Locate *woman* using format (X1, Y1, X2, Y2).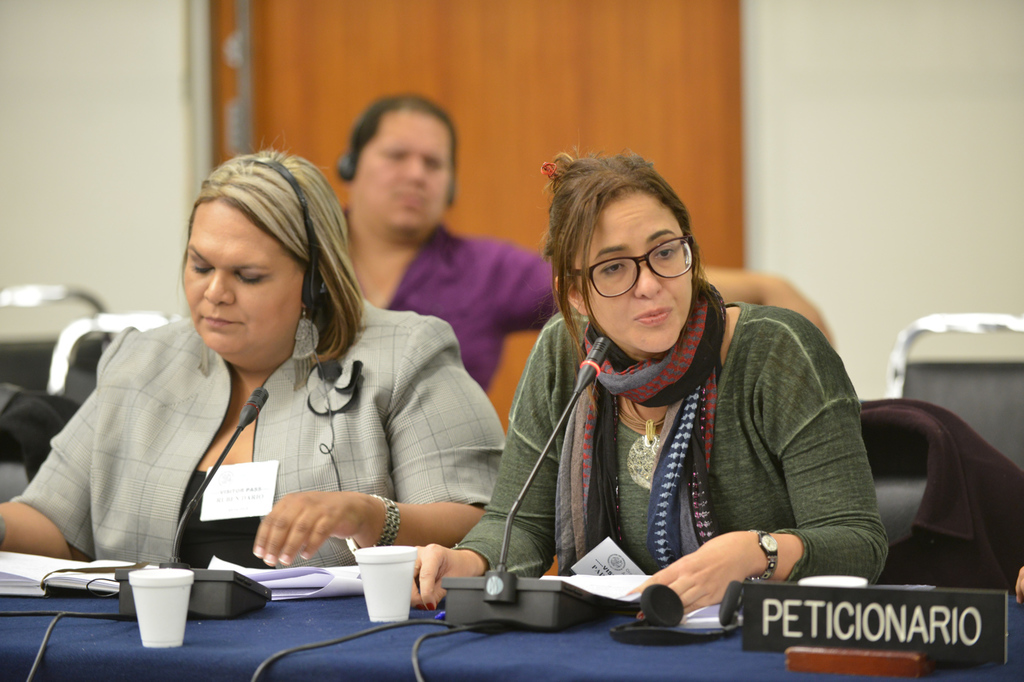
(479, 145, 877, 631).
